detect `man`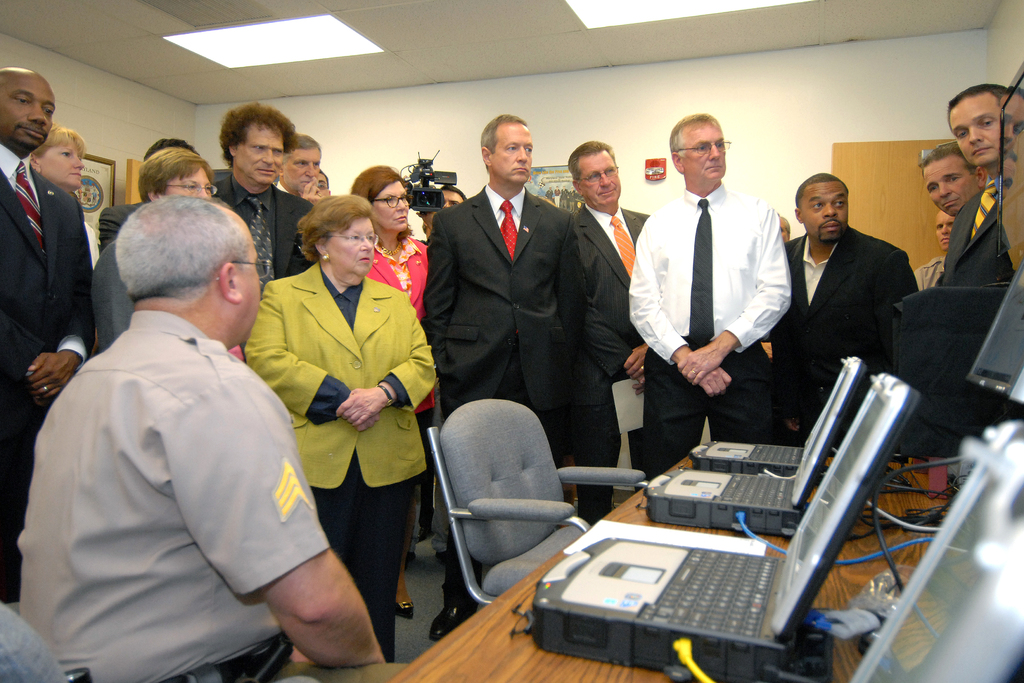
x1=207 y1=105 x2=321 y2=314
